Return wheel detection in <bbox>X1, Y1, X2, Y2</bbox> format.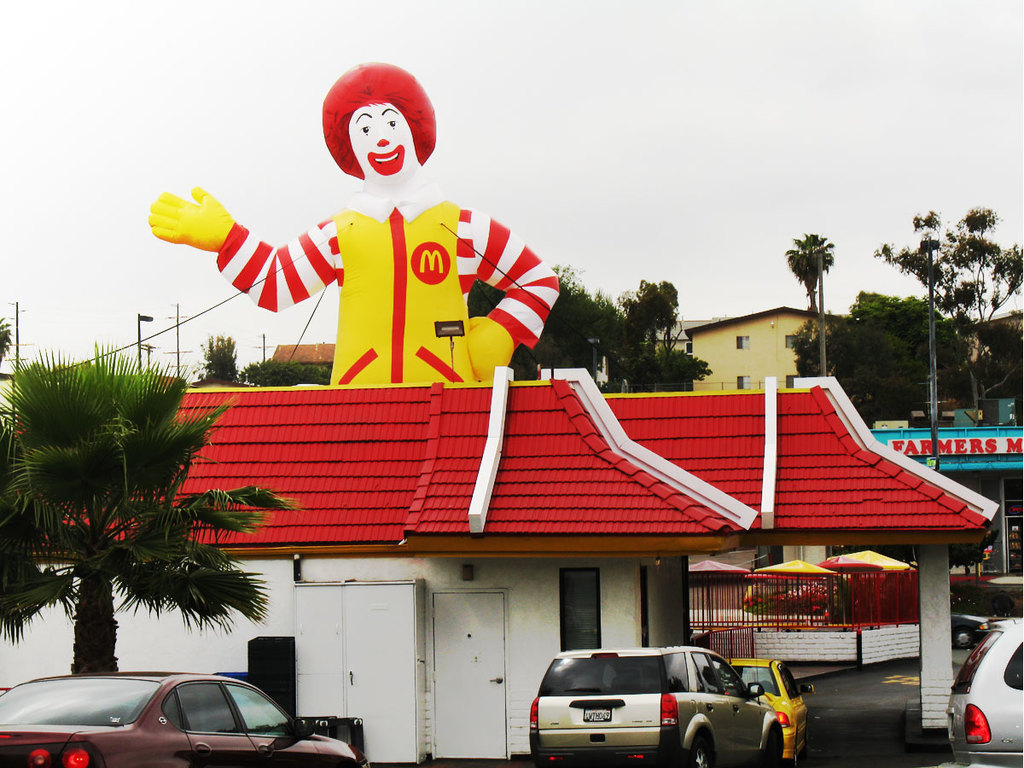
<bbox>688, 735, 713, 767</bbox>.
